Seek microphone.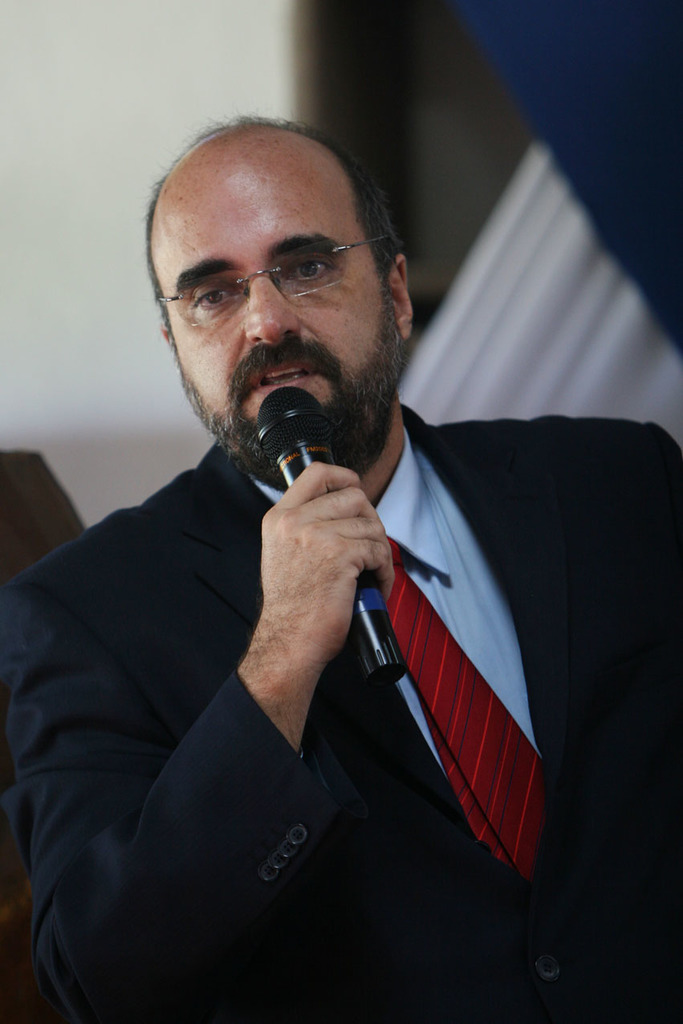
[237, 411, 347, 481].
